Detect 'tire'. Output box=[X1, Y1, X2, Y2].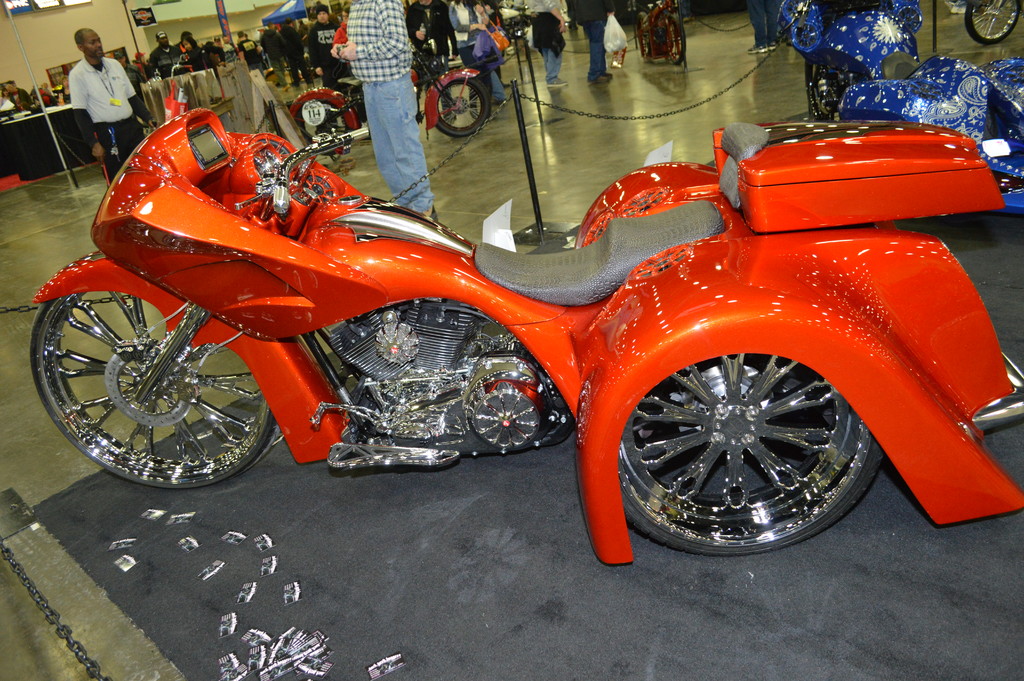
box=[664, 14, 686, 64].
